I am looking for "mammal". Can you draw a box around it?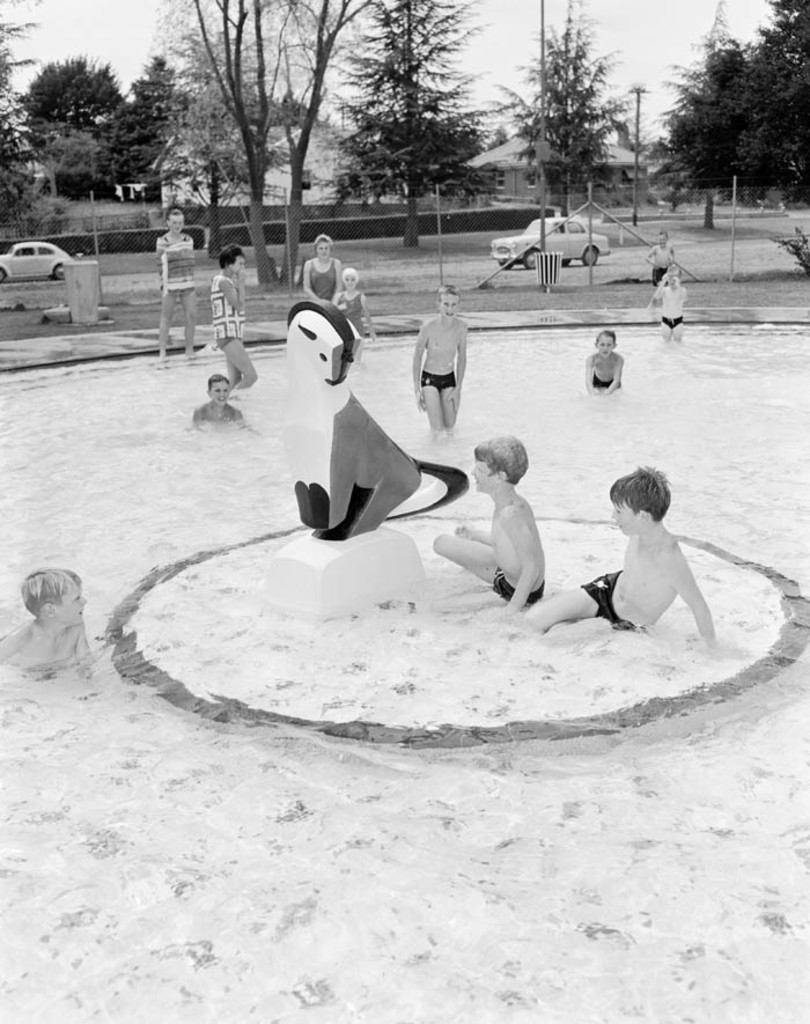
Sure, the bounding box is x1=337 y1=265 x2=376 y2=346.
